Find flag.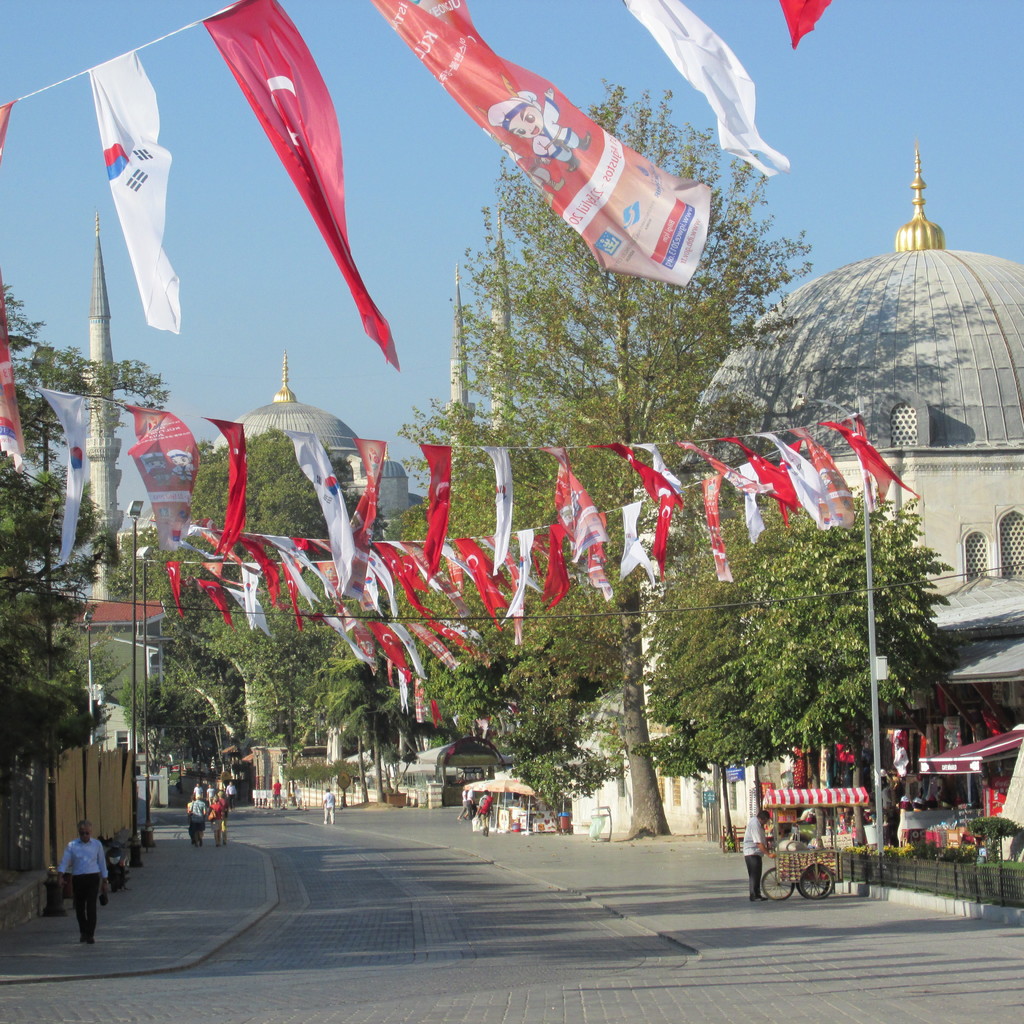
rect(0, 274, 26, 481).
